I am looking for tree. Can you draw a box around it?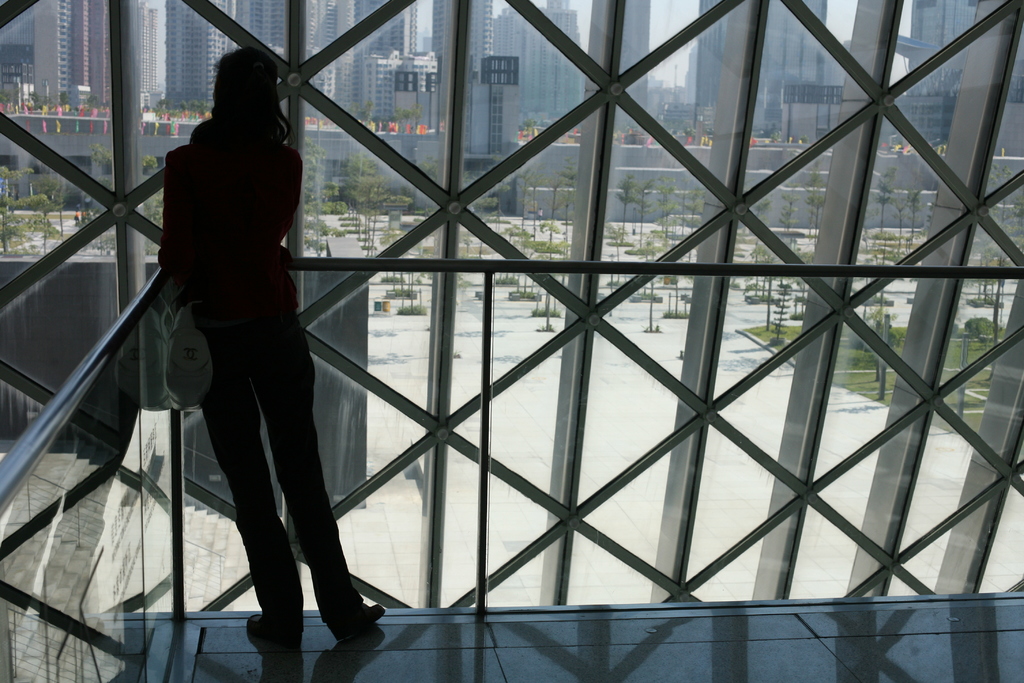
Sure, the bounding box is <bbox>171, 100, 212, 115</bbox>.
